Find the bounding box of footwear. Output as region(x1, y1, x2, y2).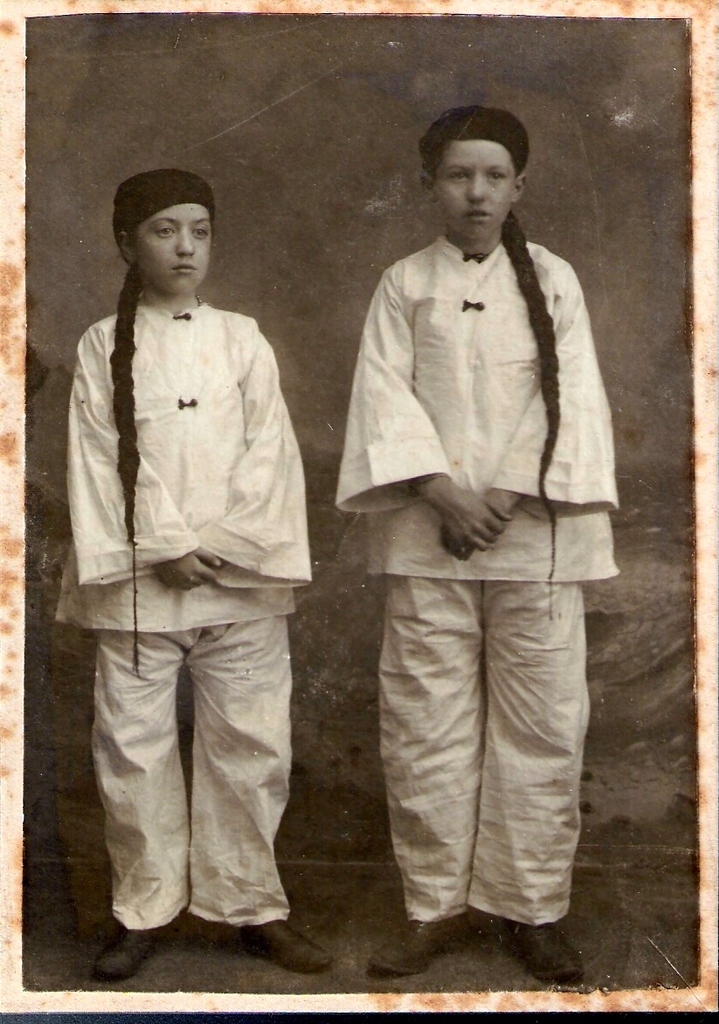
region(481, 893, 588, 987).
